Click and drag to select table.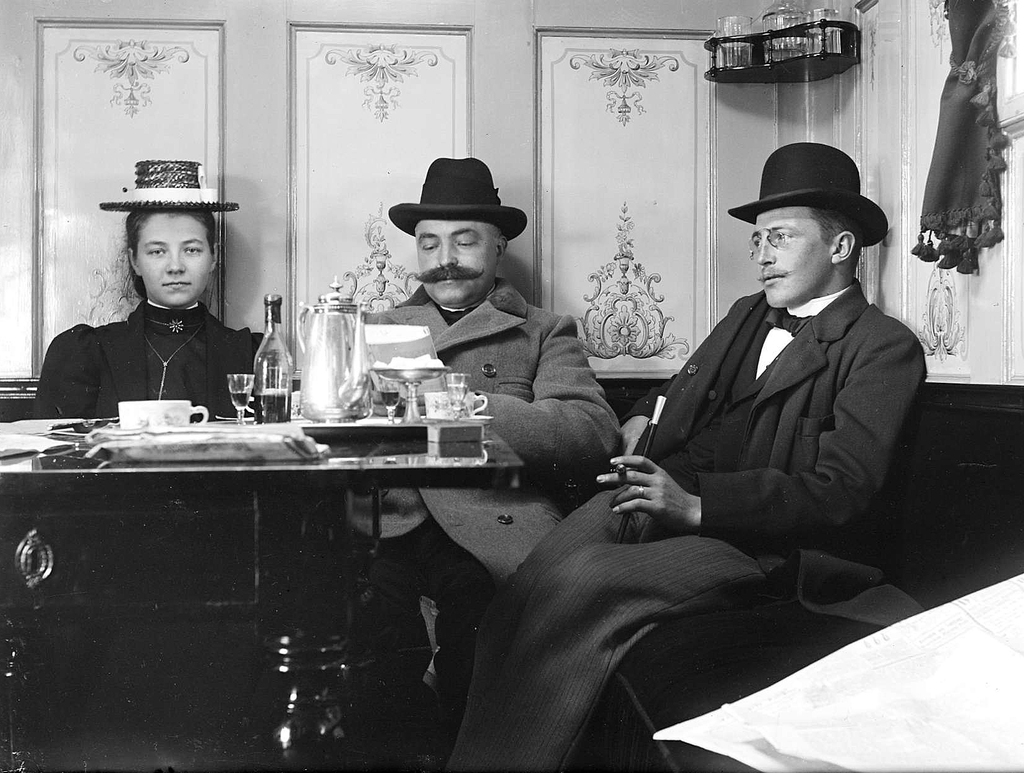
Selection: box=[0, 388, 552, 717].
